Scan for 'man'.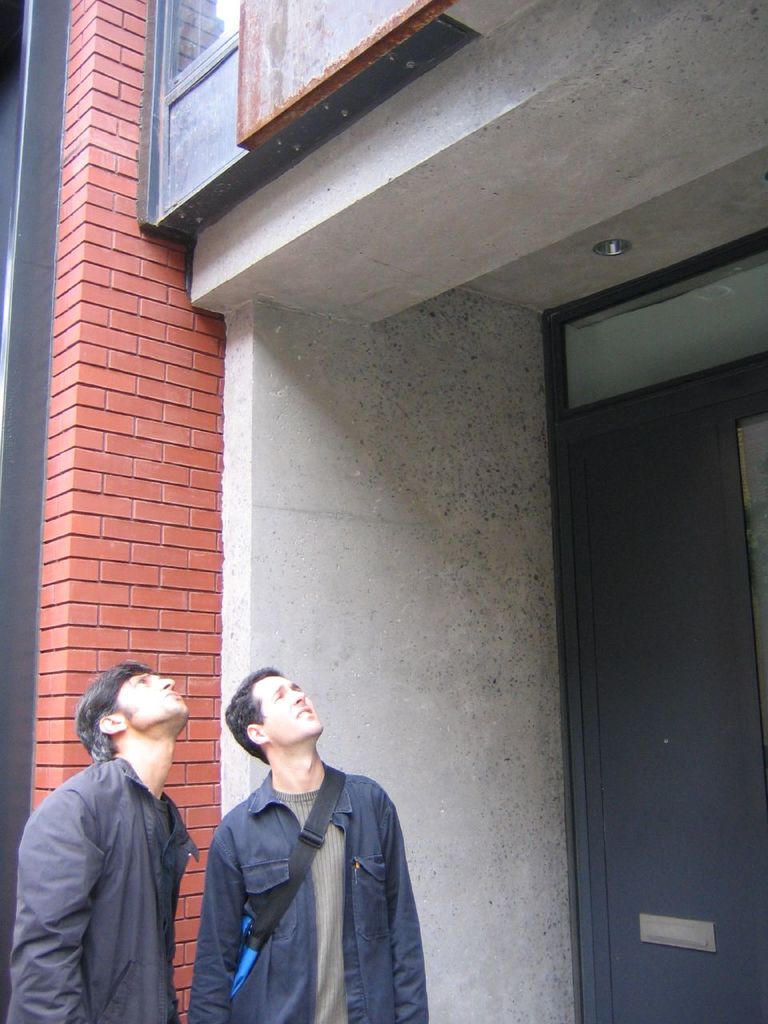
Scan result: (x1=12, y1=658, x2=206, y2=1023).
